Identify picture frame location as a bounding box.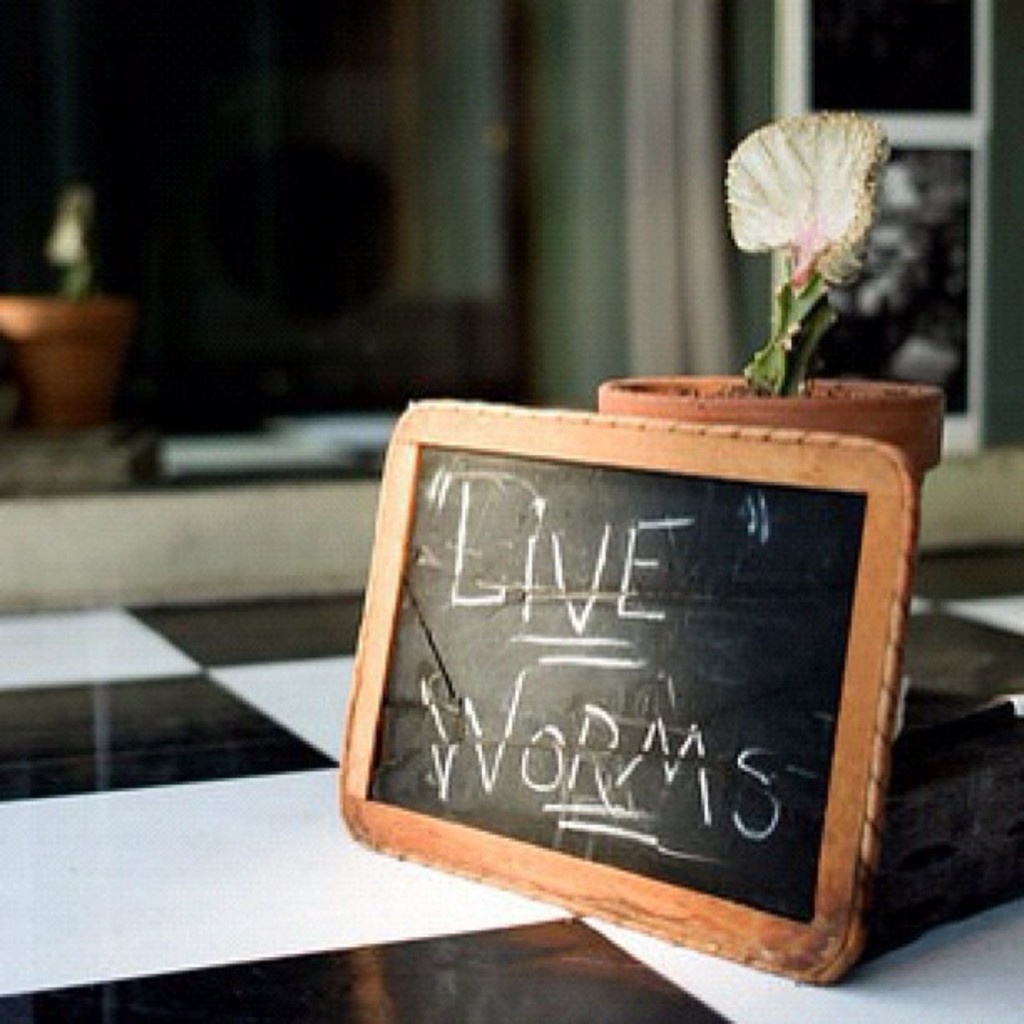
(x1=340, y1=398, x2=919, y2=986).
